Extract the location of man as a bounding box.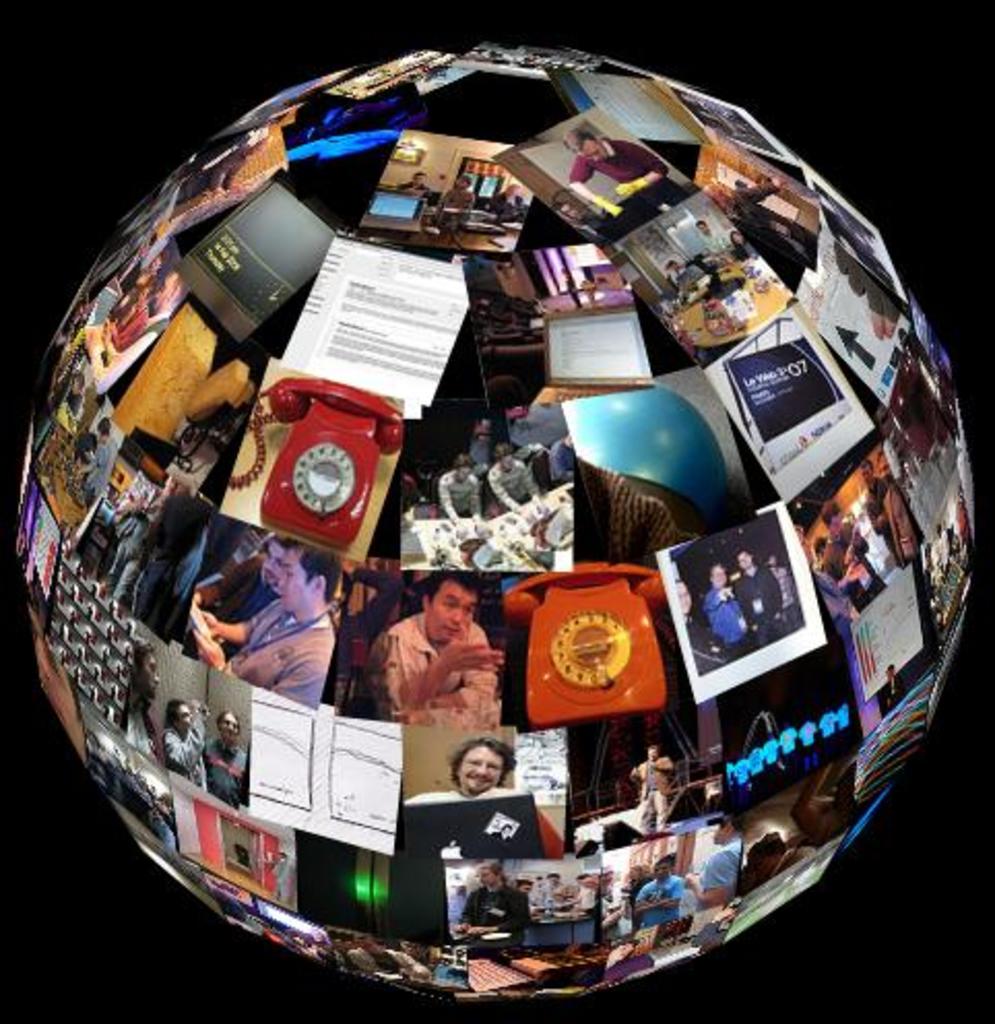
[140,475,206,626].
